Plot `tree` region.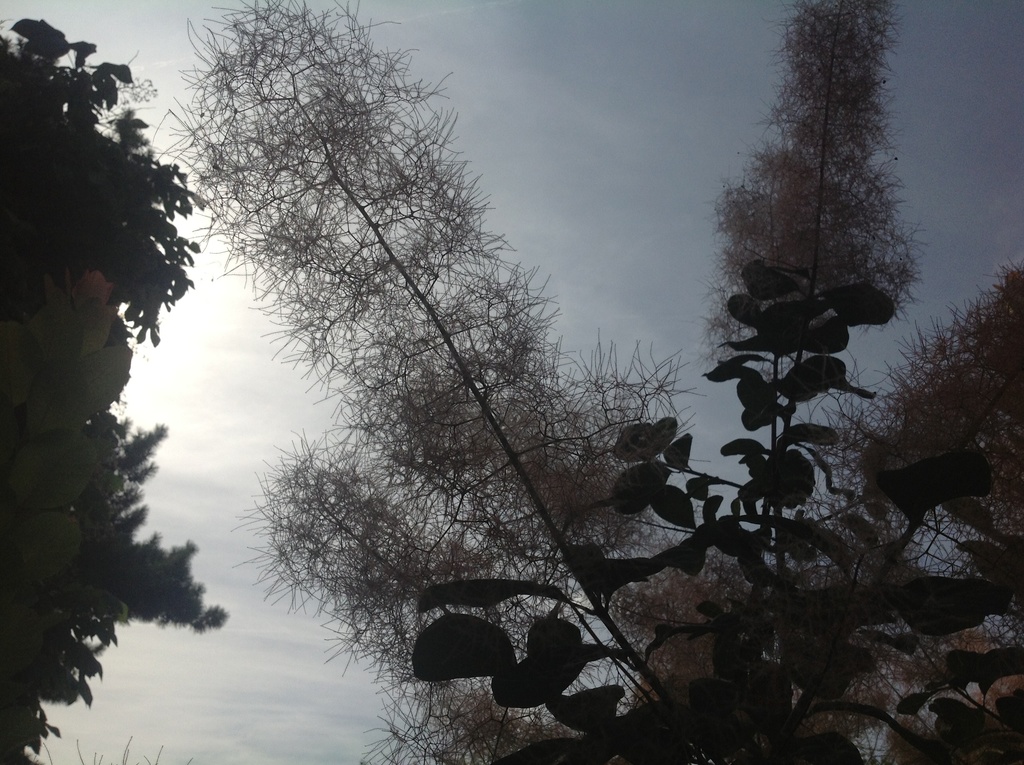
Plotted at l=9, t=45, r=222, b=725.
